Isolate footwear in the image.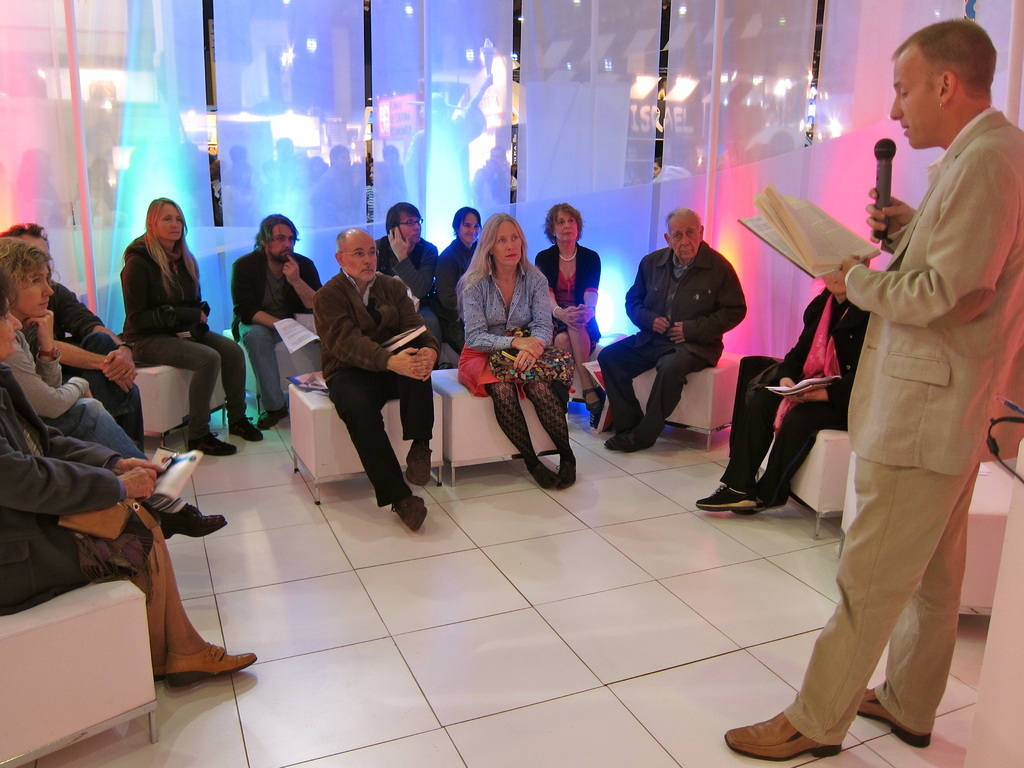
Isolated region: Rect(225, 396, 265, 442).
